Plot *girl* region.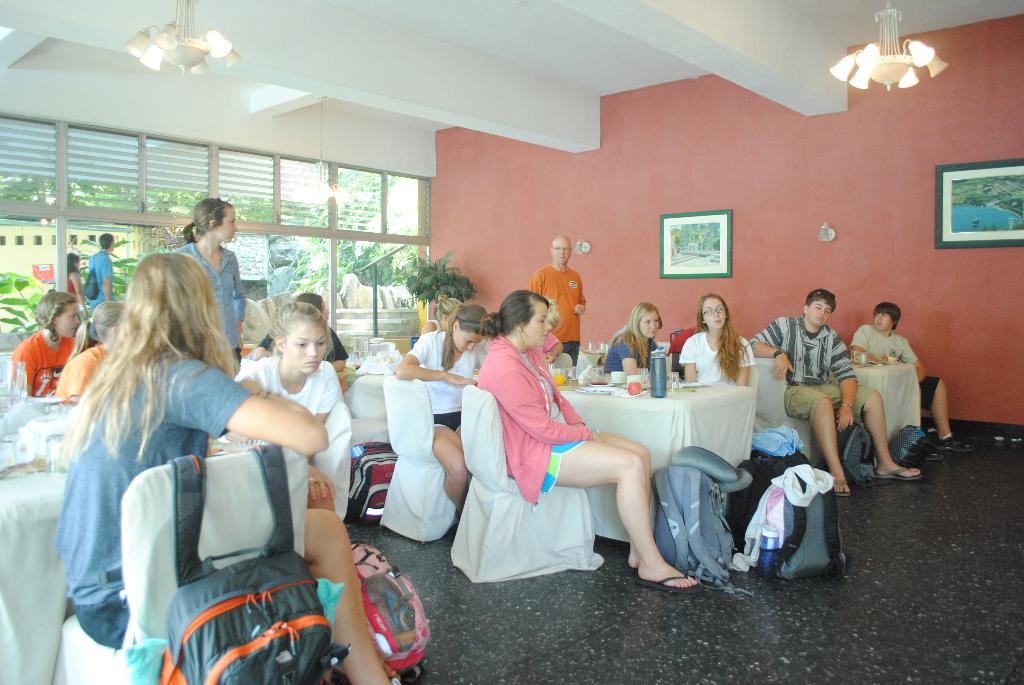
Plotted at bbox(171, 197, 246, 367).
